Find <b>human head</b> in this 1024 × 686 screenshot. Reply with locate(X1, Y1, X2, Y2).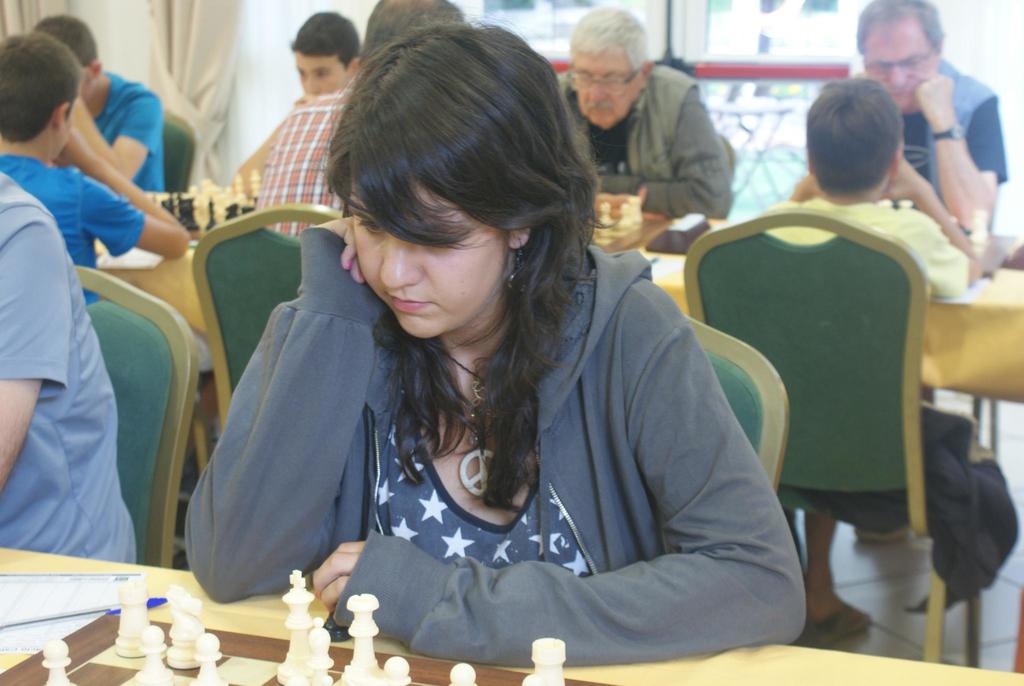
locate(852, 0, 942, 113).
